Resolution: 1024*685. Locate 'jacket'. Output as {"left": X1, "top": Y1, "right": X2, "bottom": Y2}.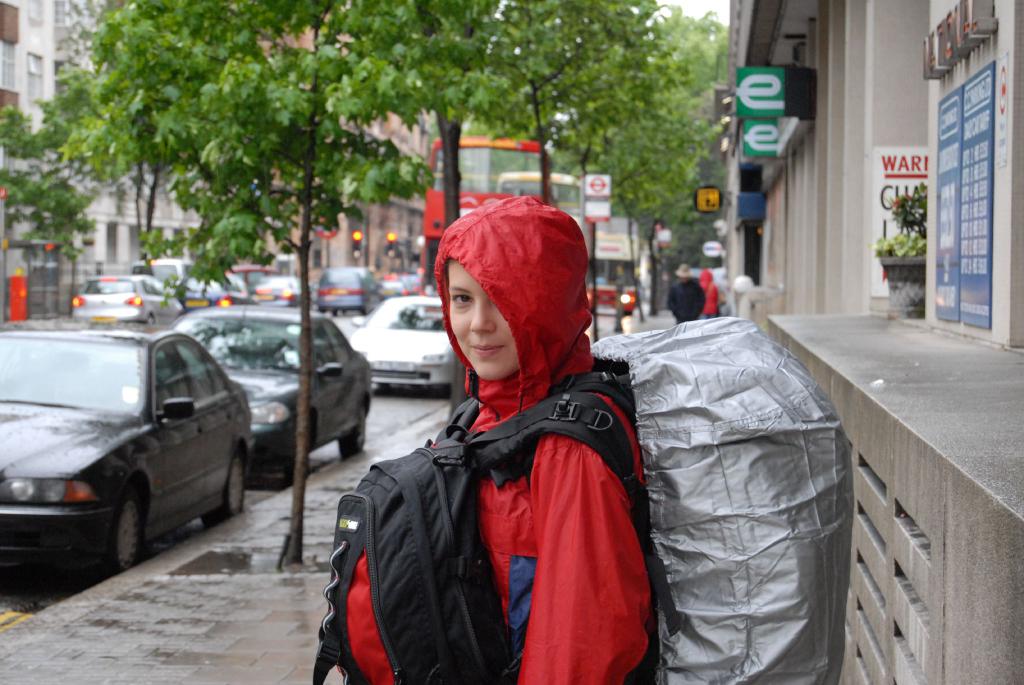
{"left": 320, "top": 300, "right": 680, "bottom": 680}.
